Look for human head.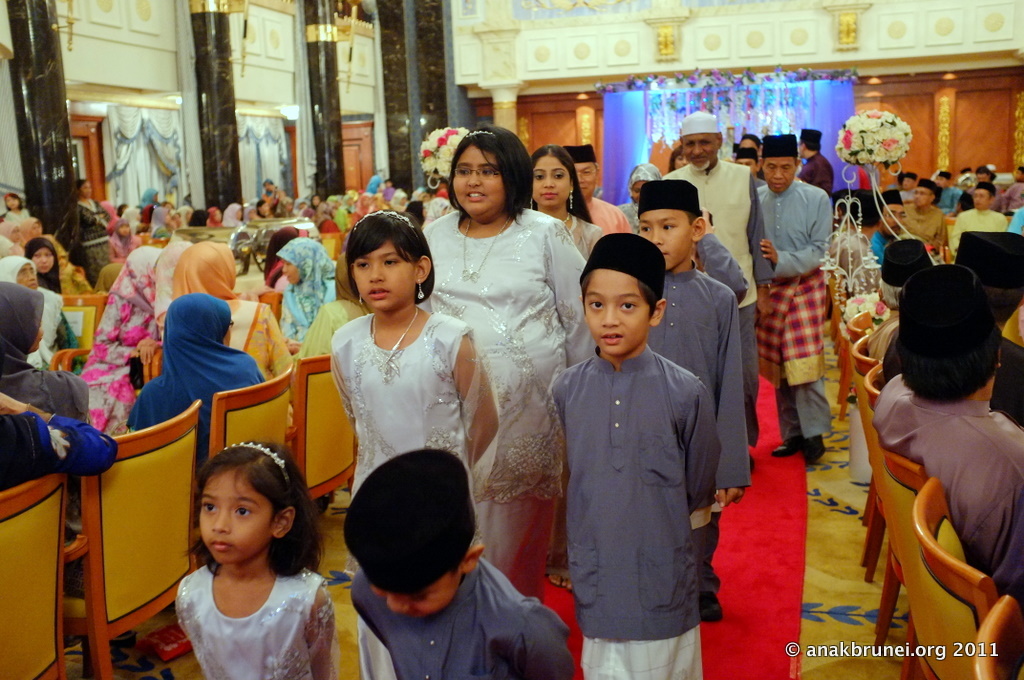
Found: 666, 144, 688, 172.
